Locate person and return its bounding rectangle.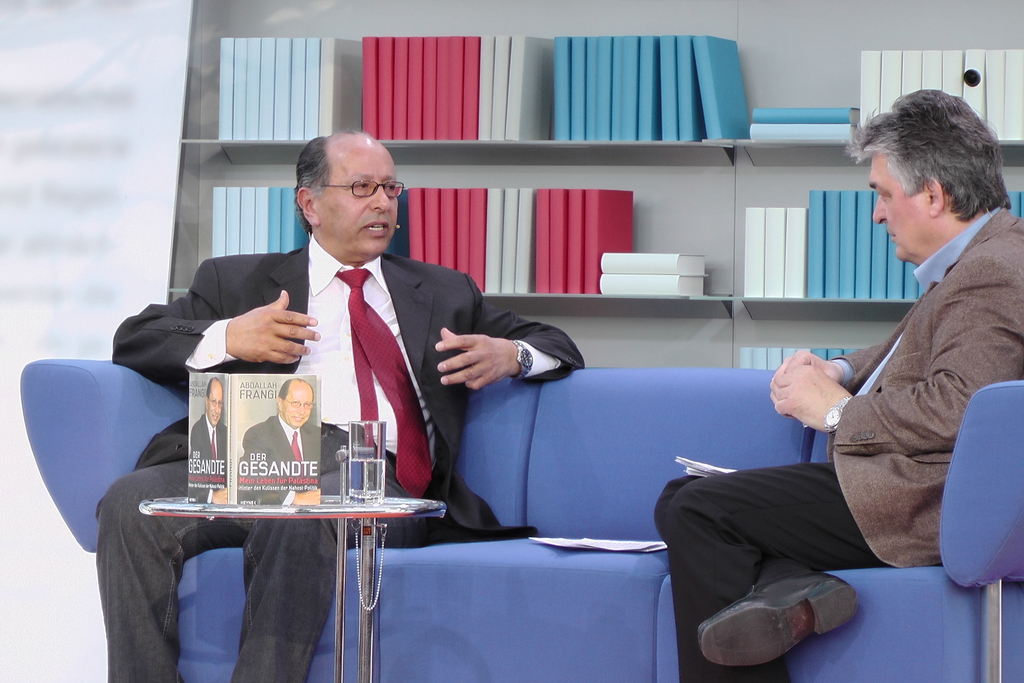
190,375,228,502.
